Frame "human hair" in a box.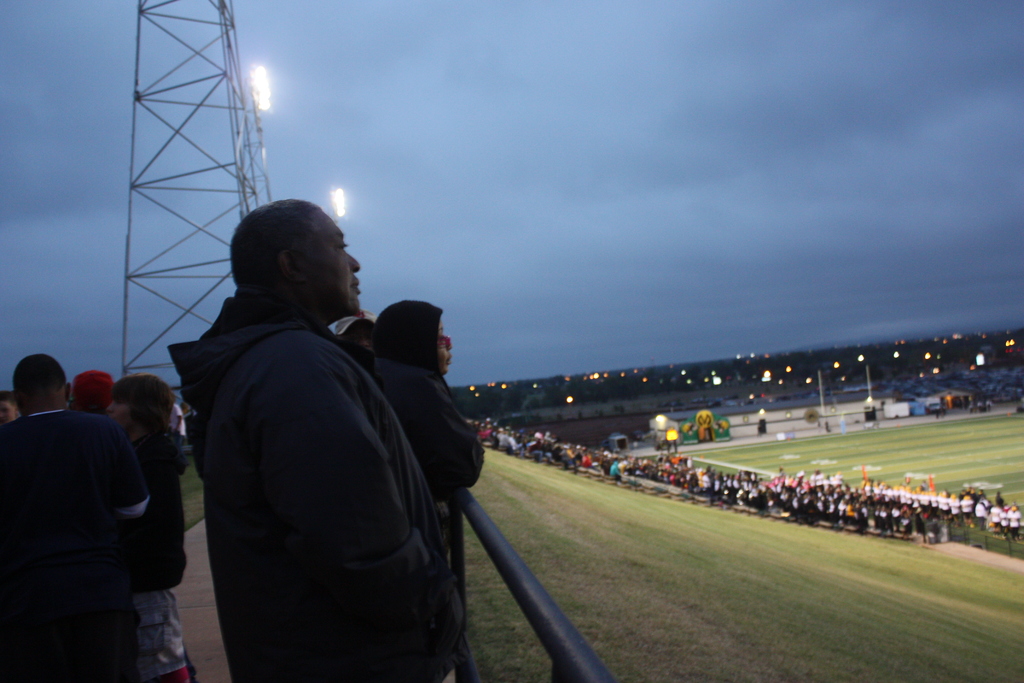
box(228, 199, 326, 302).
